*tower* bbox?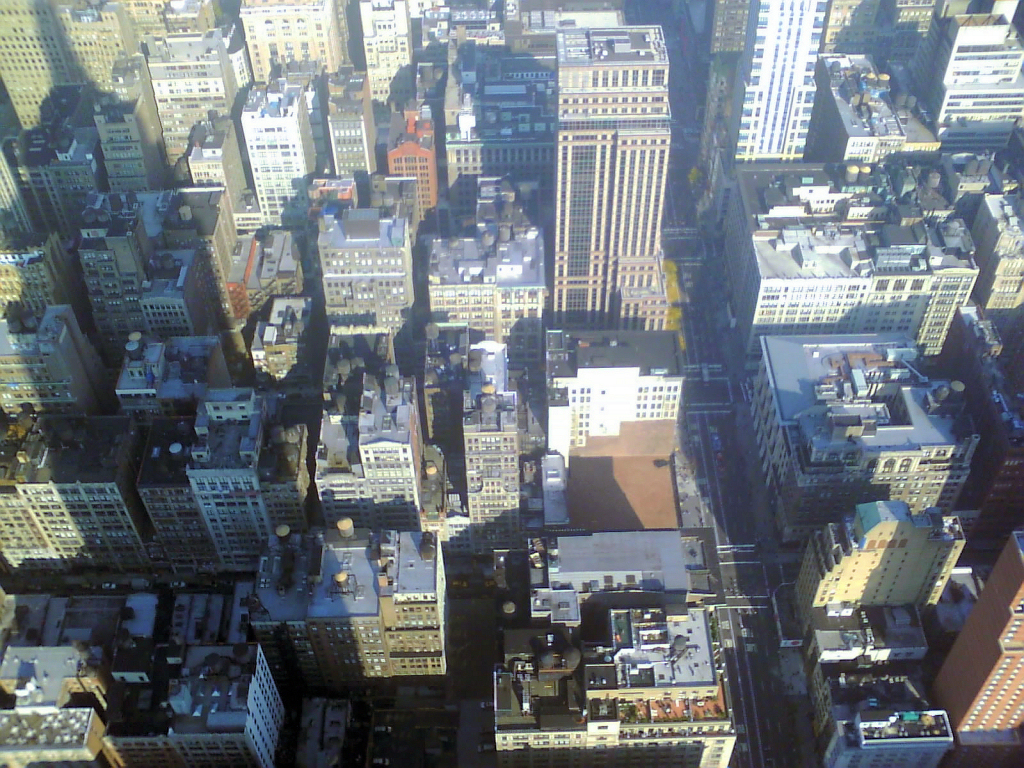
243, 84, 301, 224
